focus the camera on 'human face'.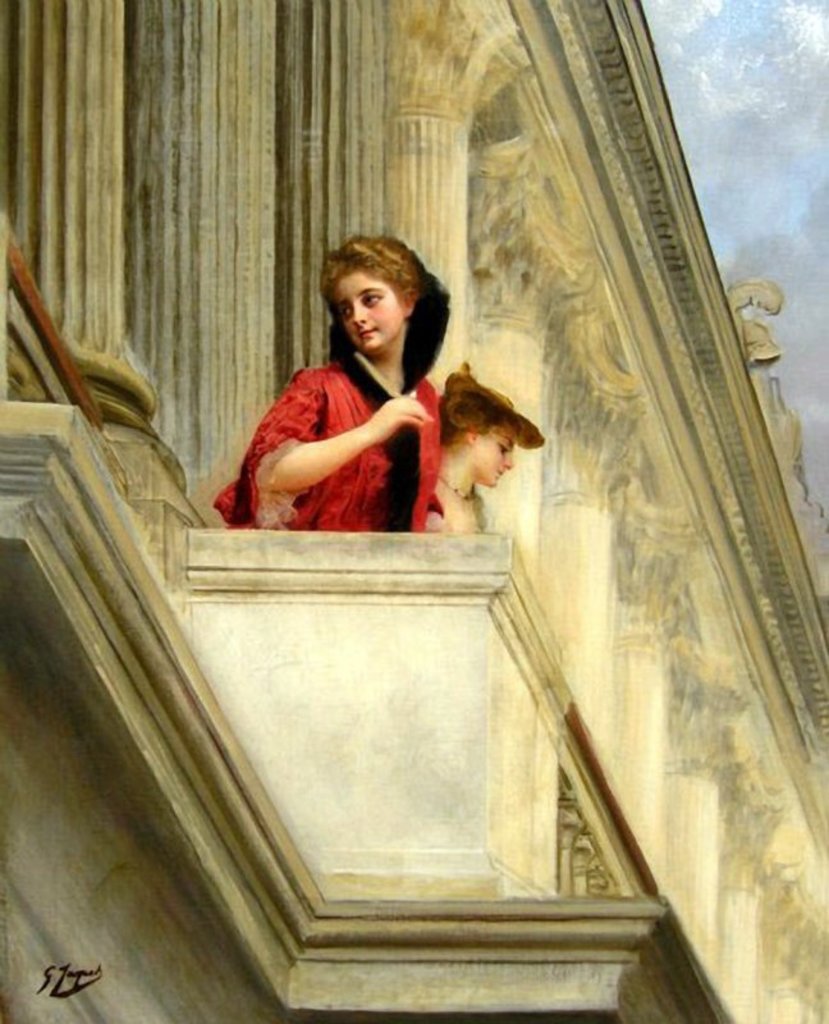
Focus region: (left=477, top=428, right=513, bottom=475).
